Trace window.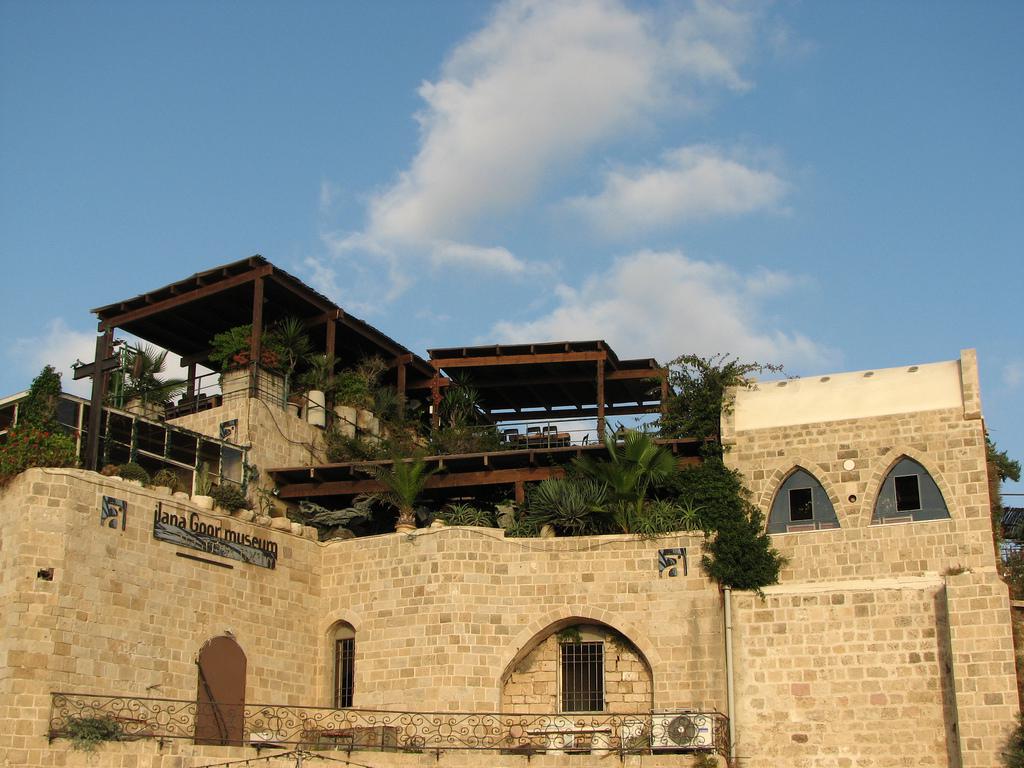
Traced to (895,474,919,515).
